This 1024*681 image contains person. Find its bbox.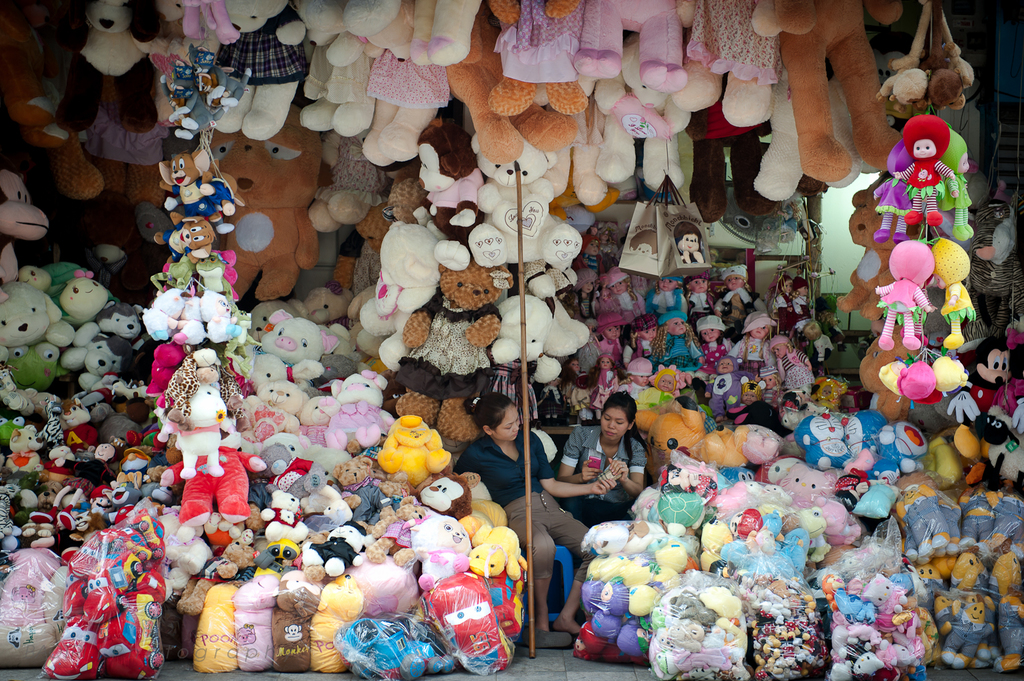
bbox=[700, 362, 741, 415].
